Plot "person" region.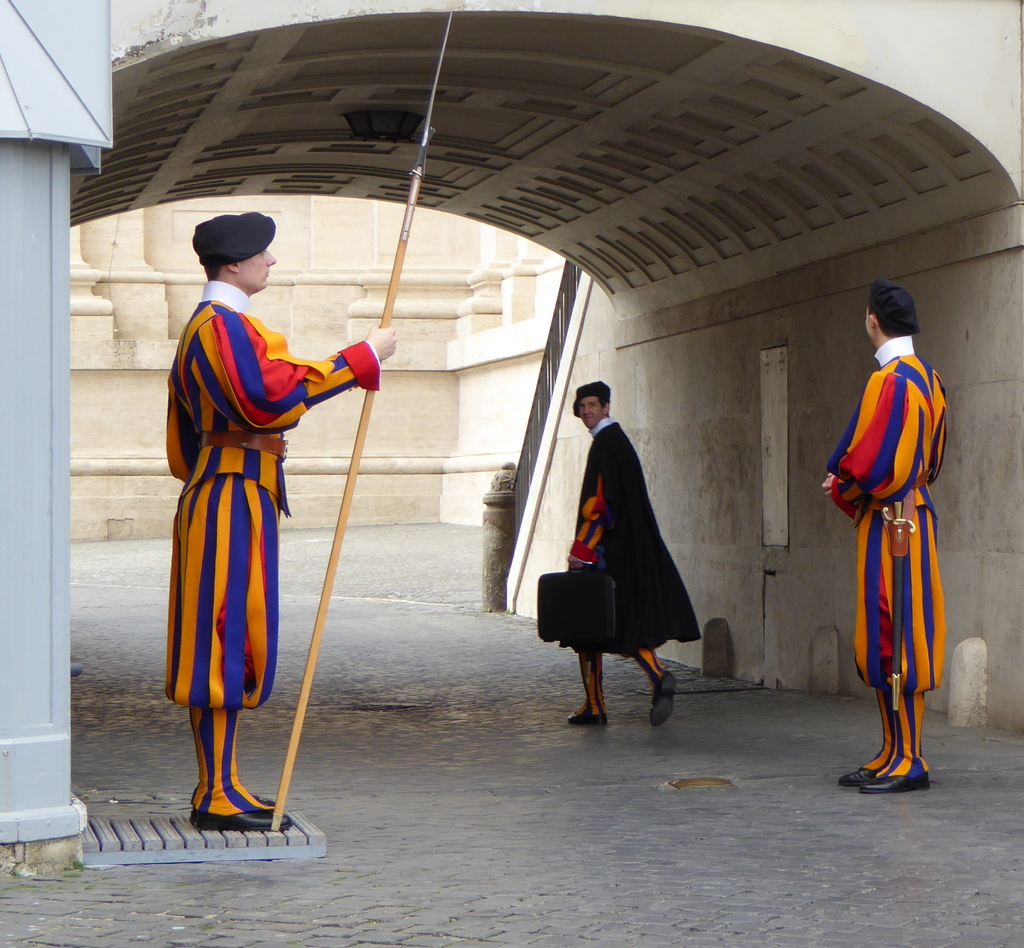
Plotted at <box>164,213,399,835</box>.
